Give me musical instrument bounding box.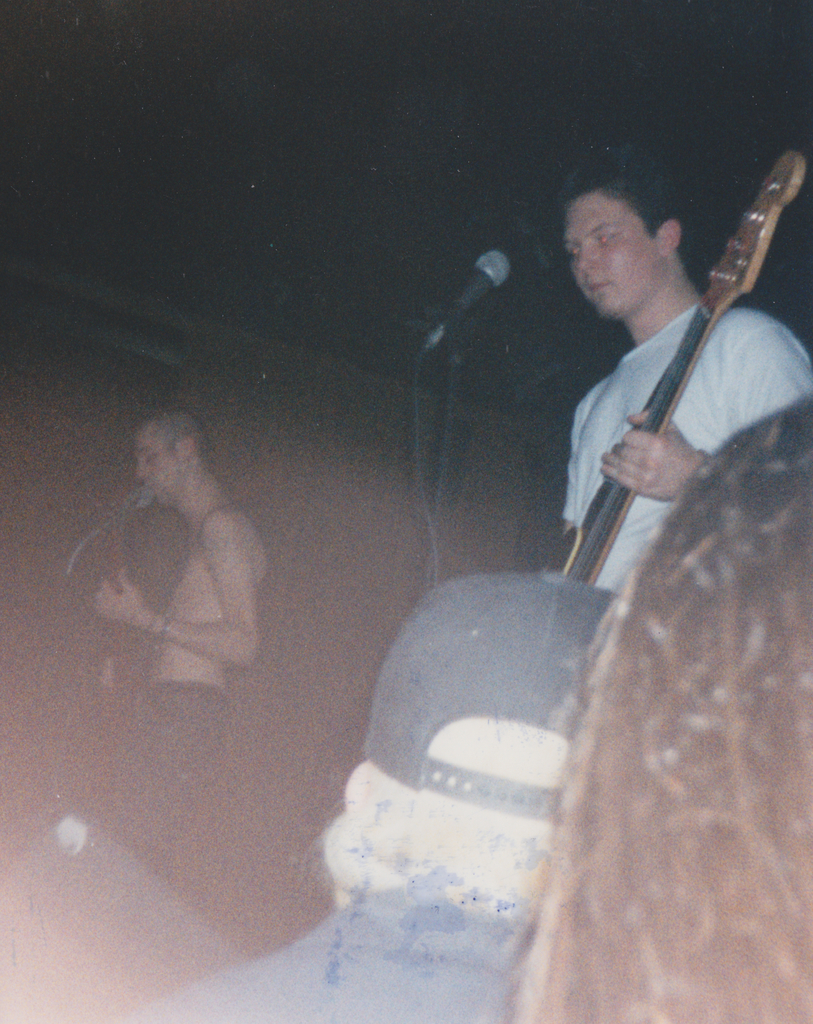
92,482,140,778.
